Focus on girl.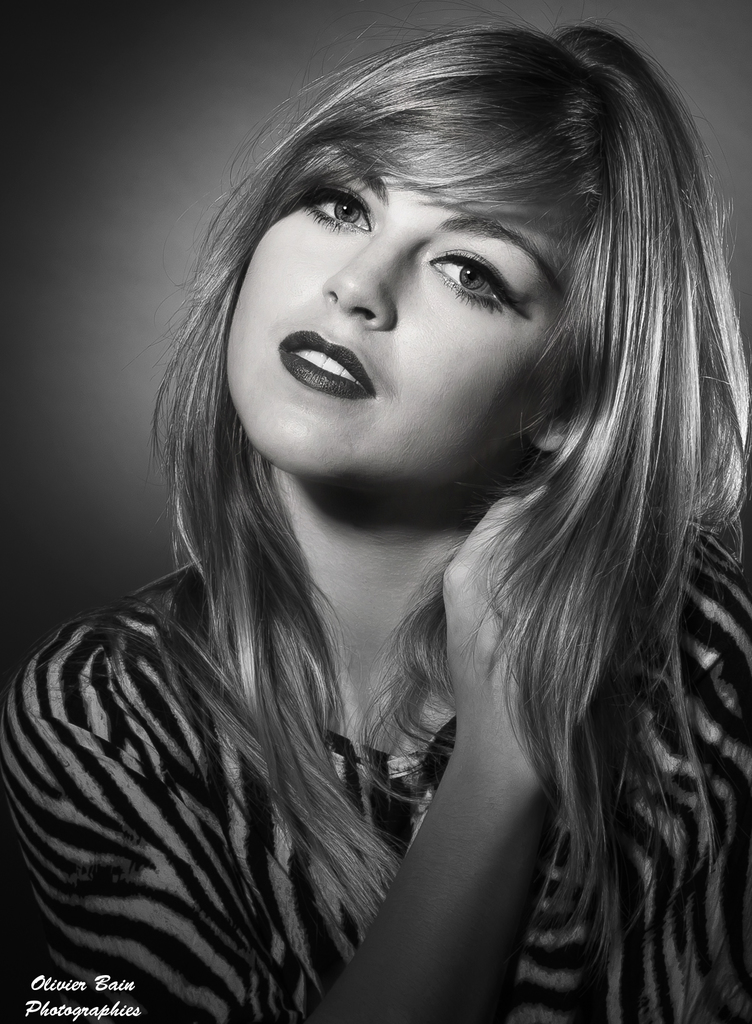
Focused at <box>0,15,746,1019</box>.
